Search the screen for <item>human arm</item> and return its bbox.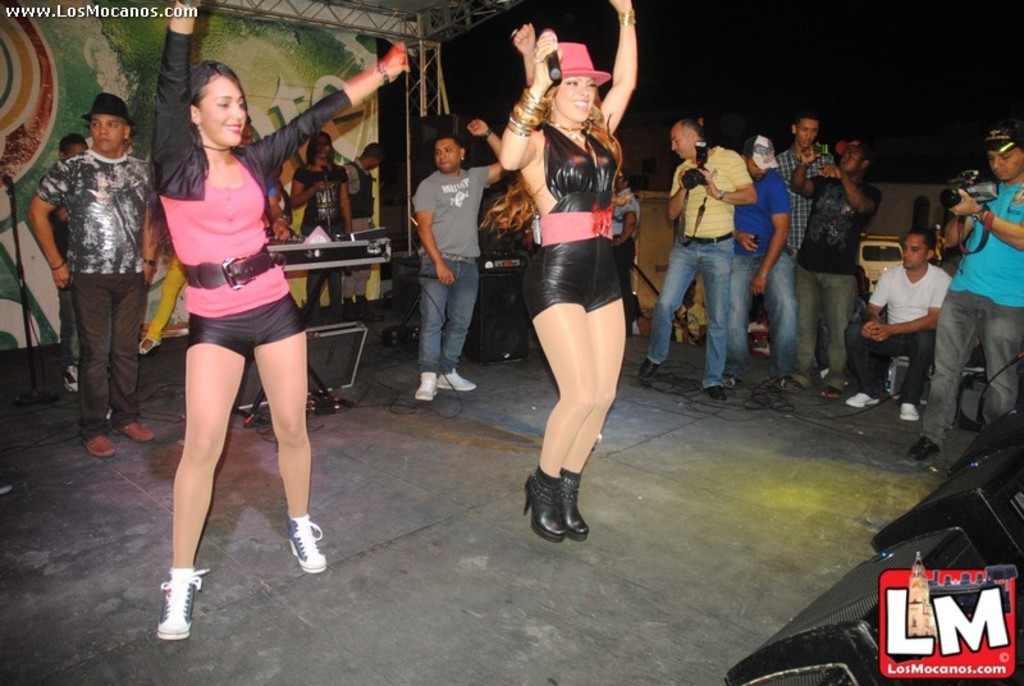
Found: 699, 150, 763, 212.
